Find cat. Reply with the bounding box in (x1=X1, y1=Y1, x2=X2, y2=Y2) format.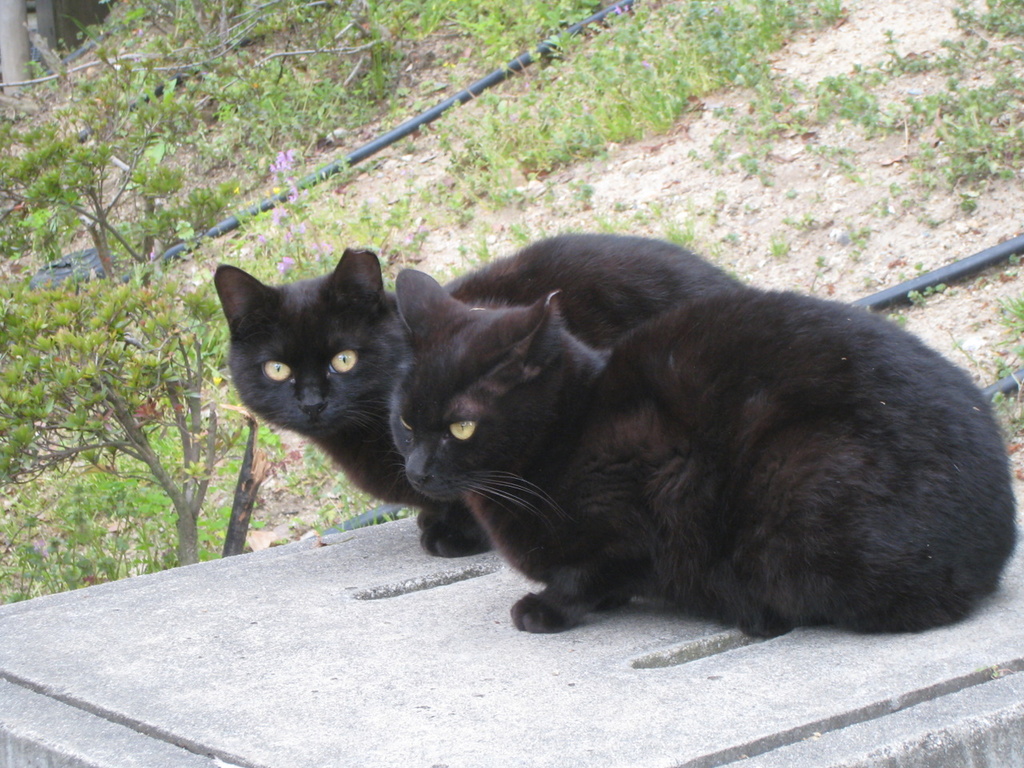
(x1=388, y1=270, x2=1014, y2=638).
